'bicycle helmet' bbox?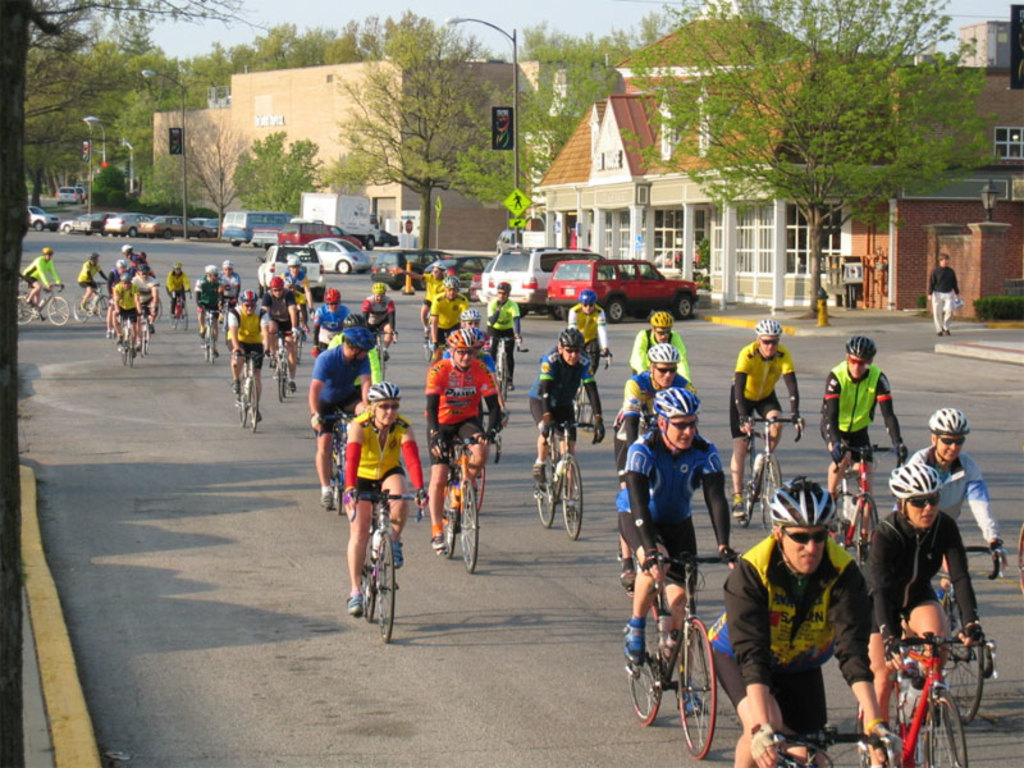
[653, 384, 699, 454]
